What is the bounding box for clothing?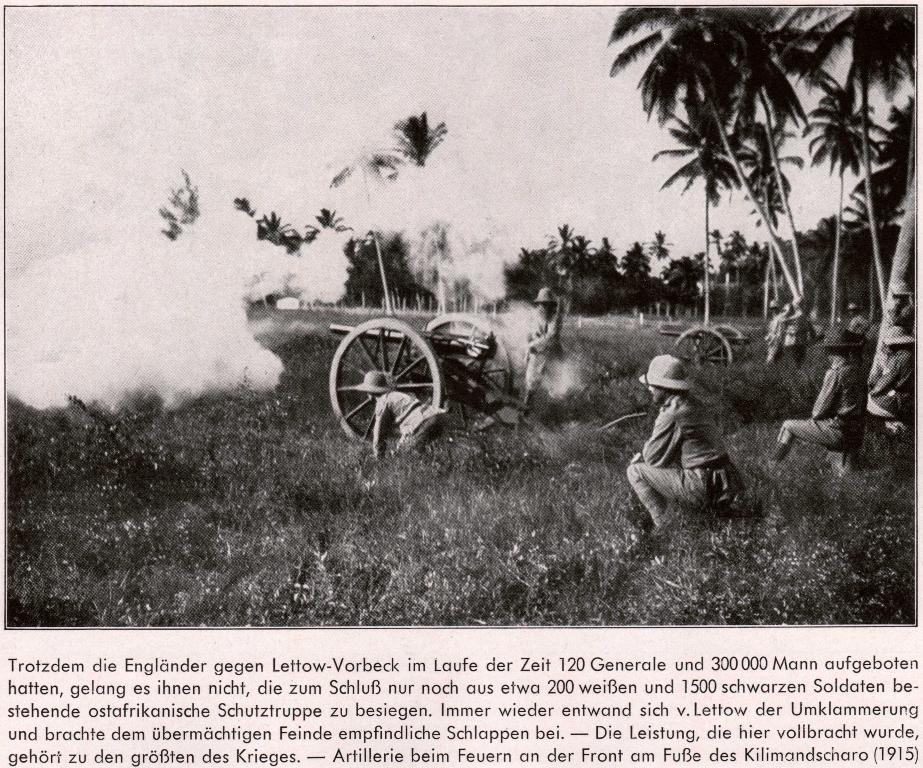
(x1=868, y1=346, x2=916, y2=425).
